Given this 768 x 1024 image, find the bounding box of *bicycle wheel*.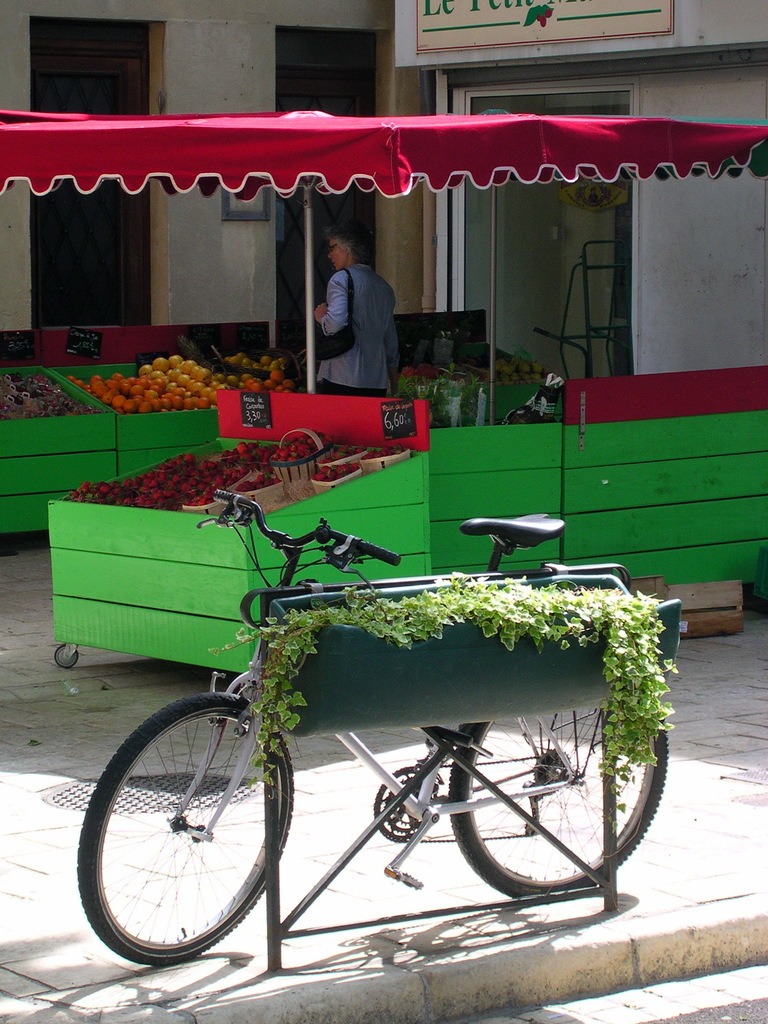
left=447, top=715, right=673, bottom=904.
